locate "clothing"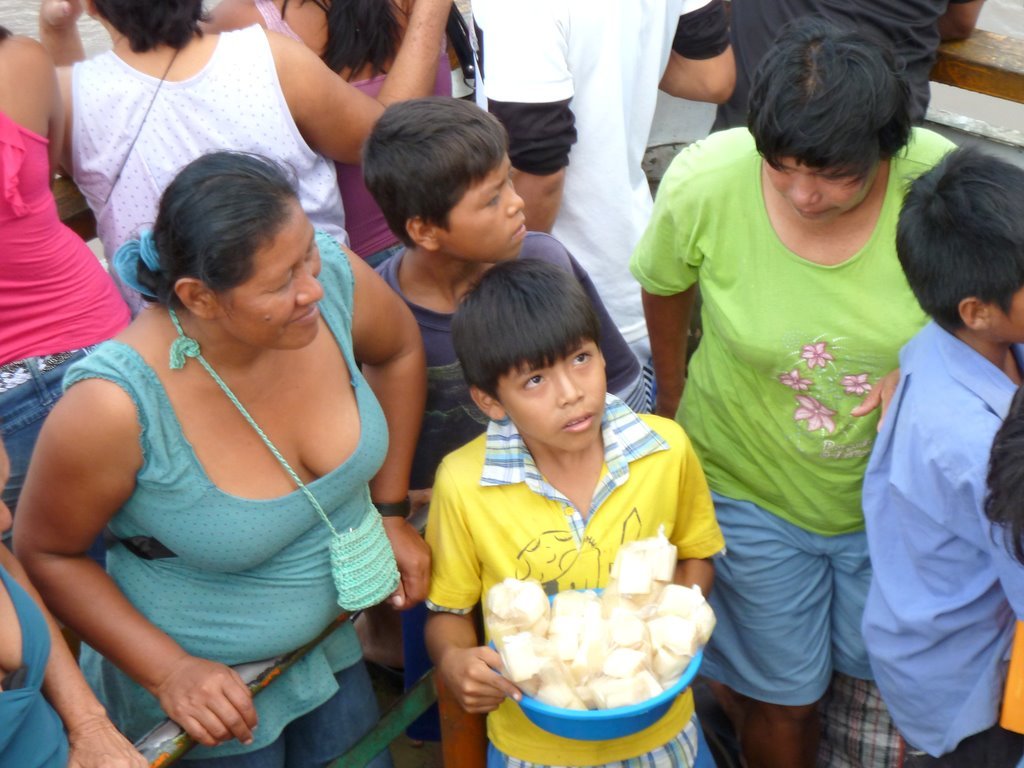
rect(0, 562, 70, 767)
